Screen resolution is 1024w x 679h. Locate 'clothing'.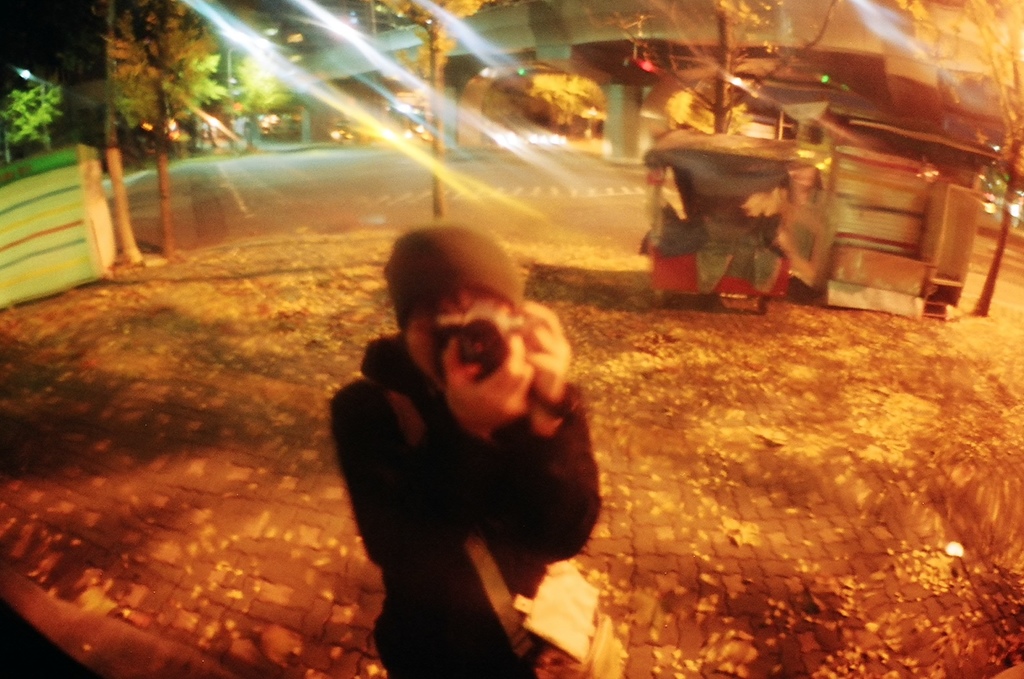
[343, 336, 623, 678].
